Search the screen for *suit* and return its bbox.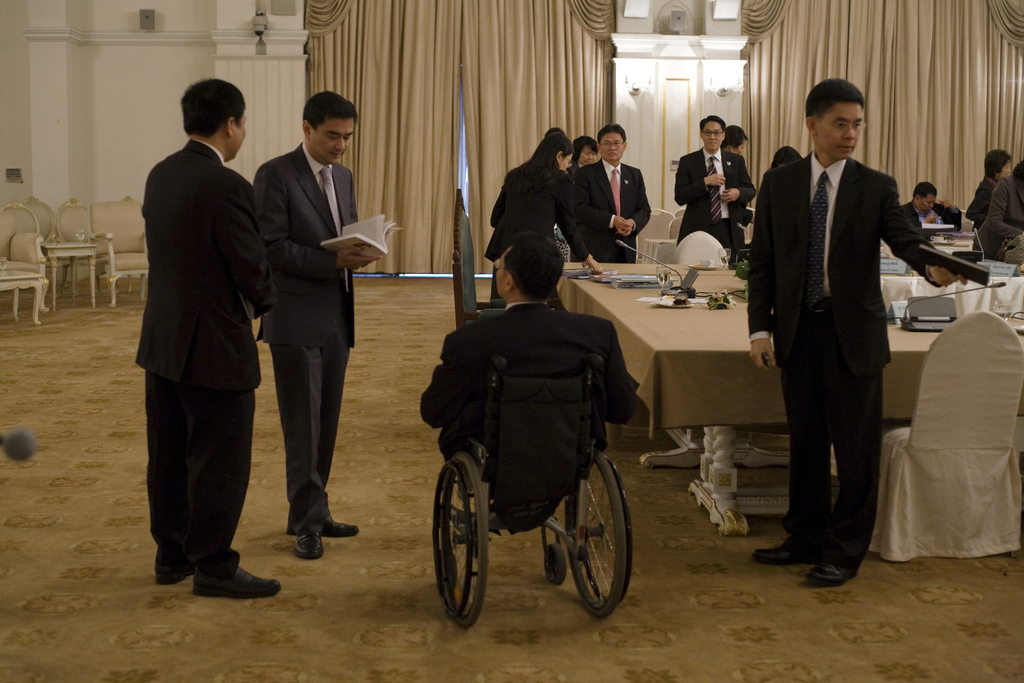
Found: {"left": 974, "top": 174, "right": 1023, "bottom": 257}.
